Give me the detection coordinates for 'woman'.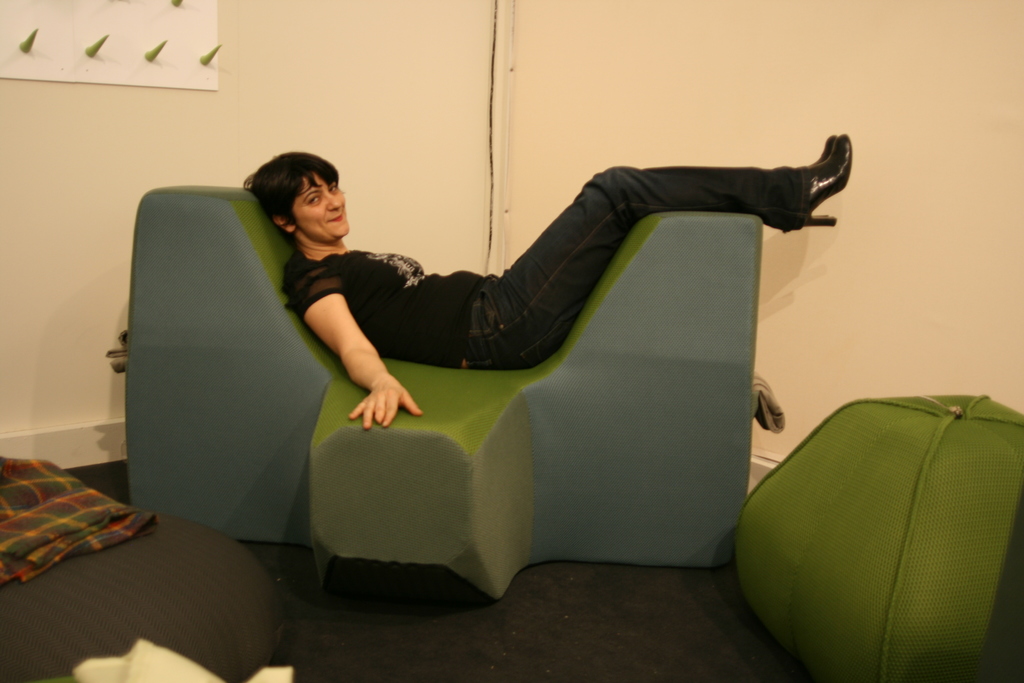
bbox=[243, 132, 853, 432].
